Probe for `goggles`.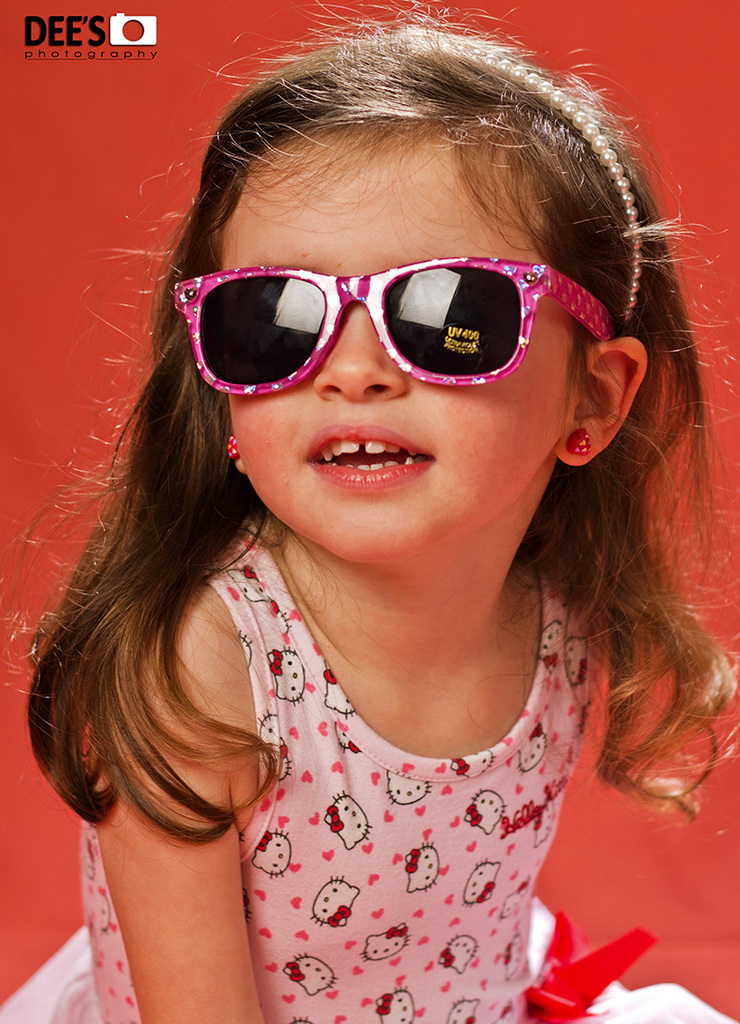
Probe result: {"left": 163, "top": 239, "right": 609, "bottom": 381}.
